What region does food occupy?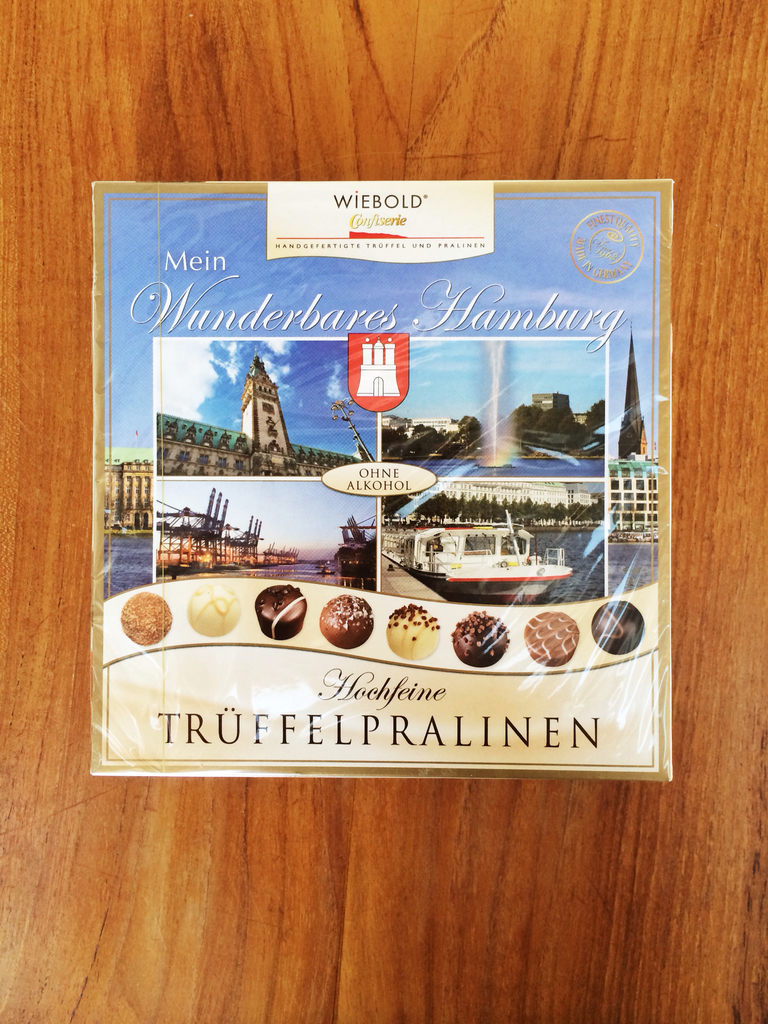
region(118, 592, 171, 646).
